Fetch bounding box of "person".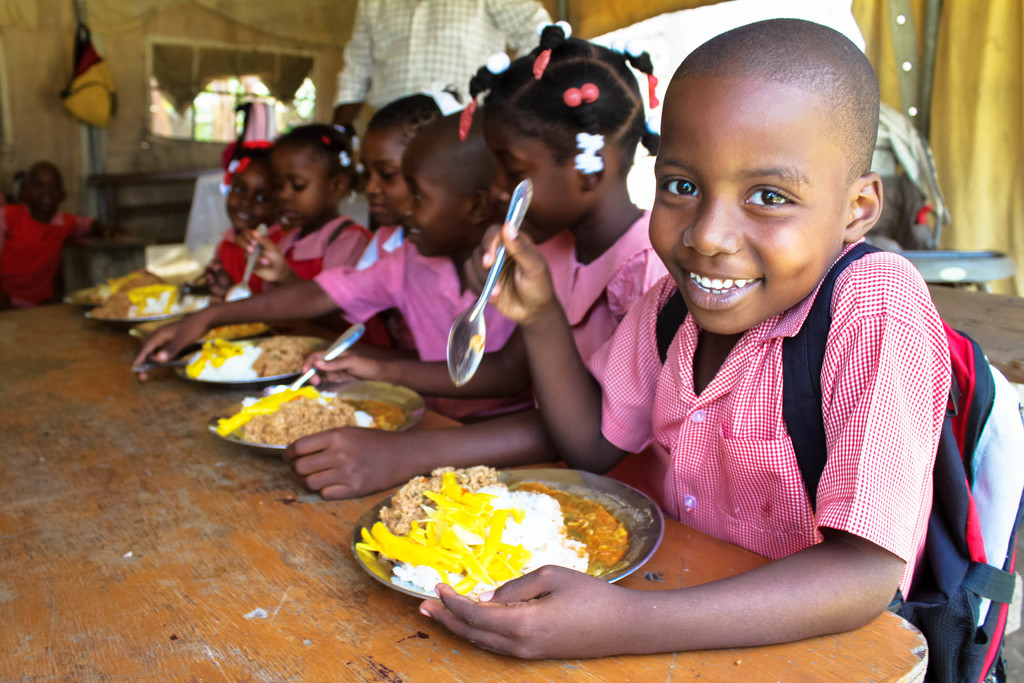
Bbox: [x1=405, y1=15, x2=964, y2=682].
